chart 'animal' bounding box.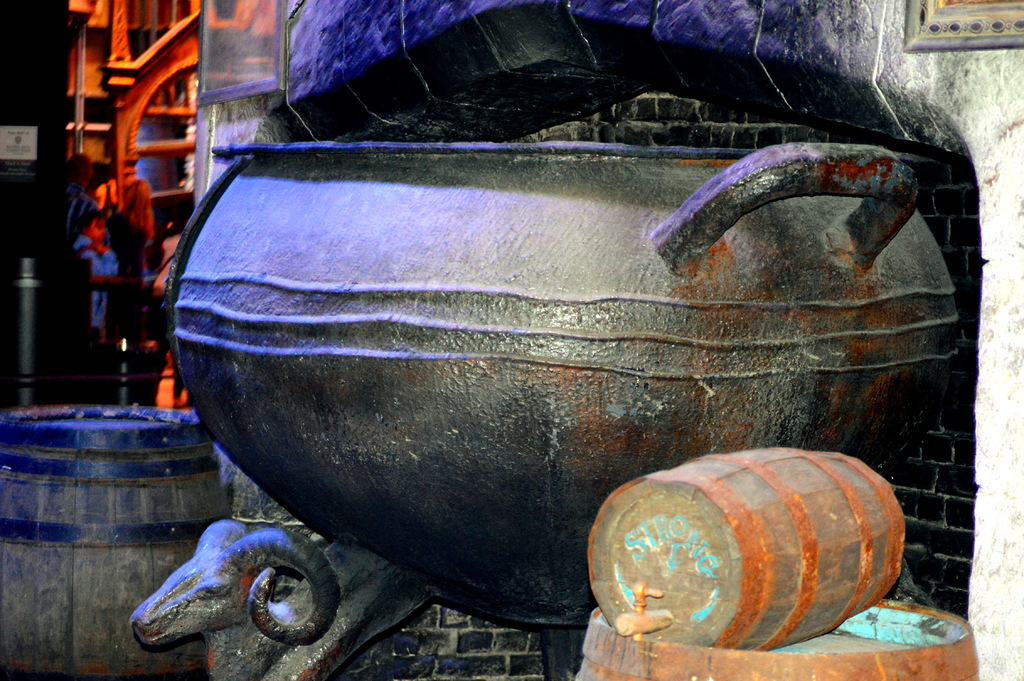
Charted: bbox=(127, 510, 439, 680).
